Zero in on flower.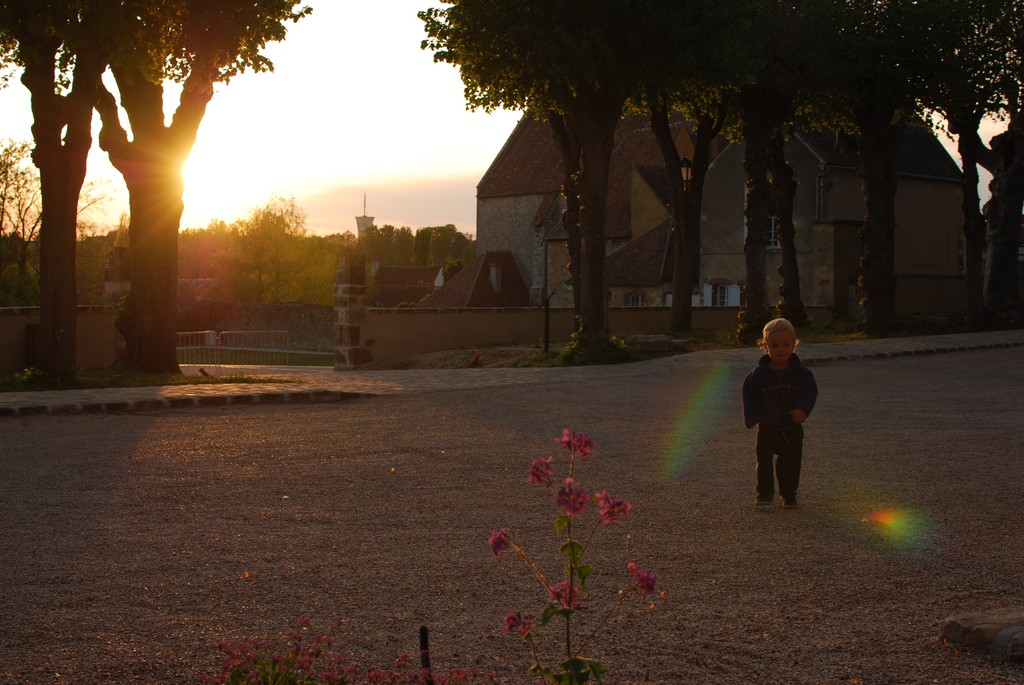
Zeroed in: Rect(598, 487, 633, 529).
